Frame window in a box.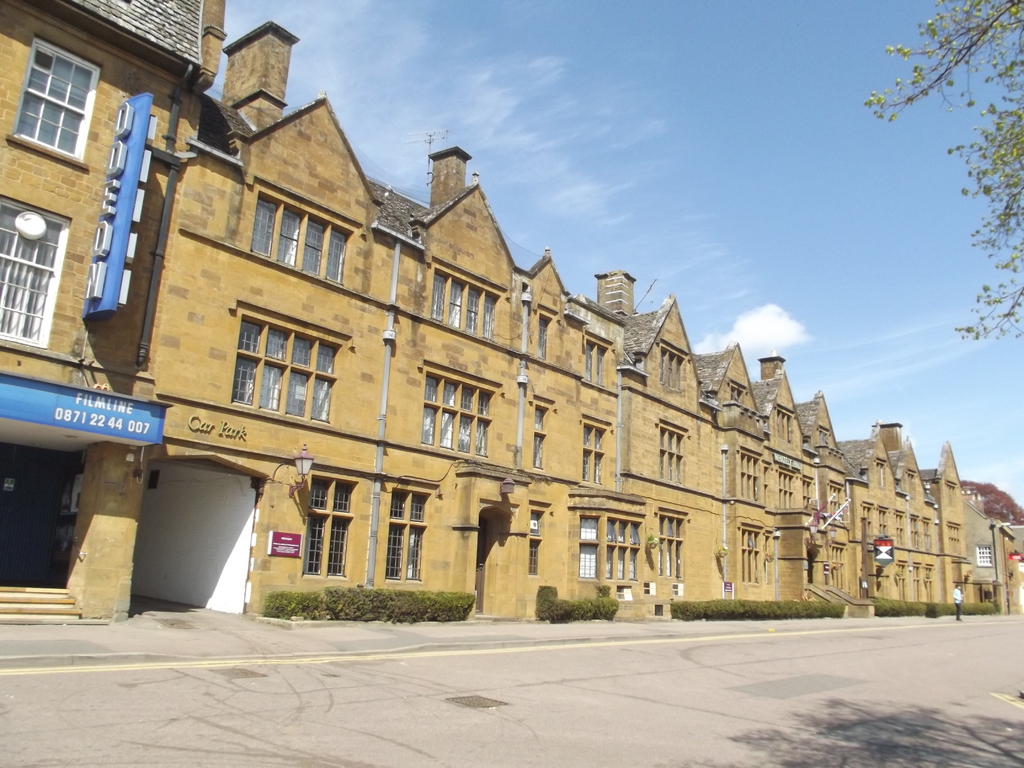
(left=589, top=425, right=609, bottom=479).
